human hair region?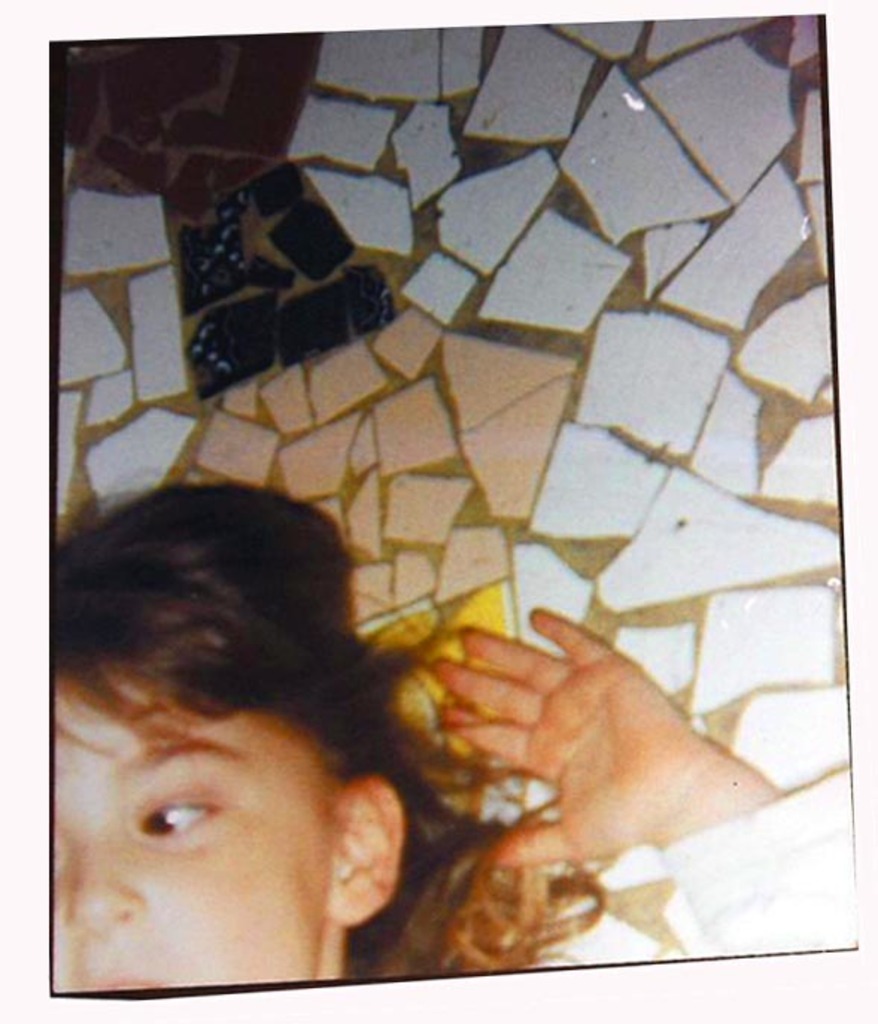
[60,477,514,960]
